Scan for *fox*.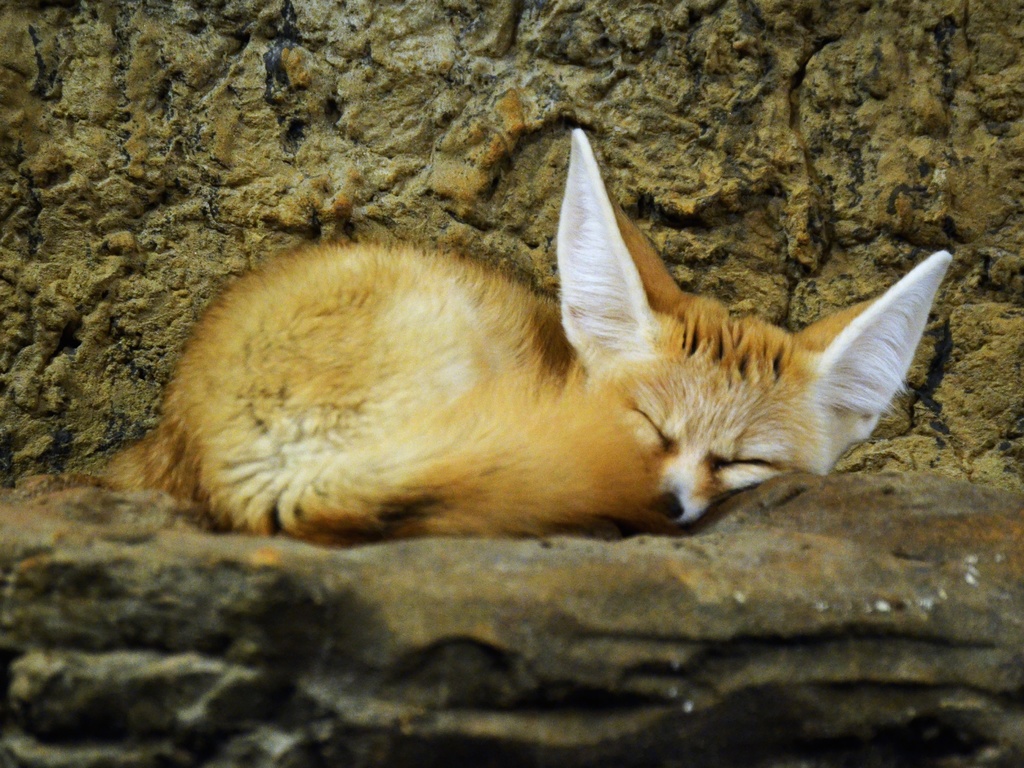
Scan result: [left=94, top=122, right=957, bottom=549].
